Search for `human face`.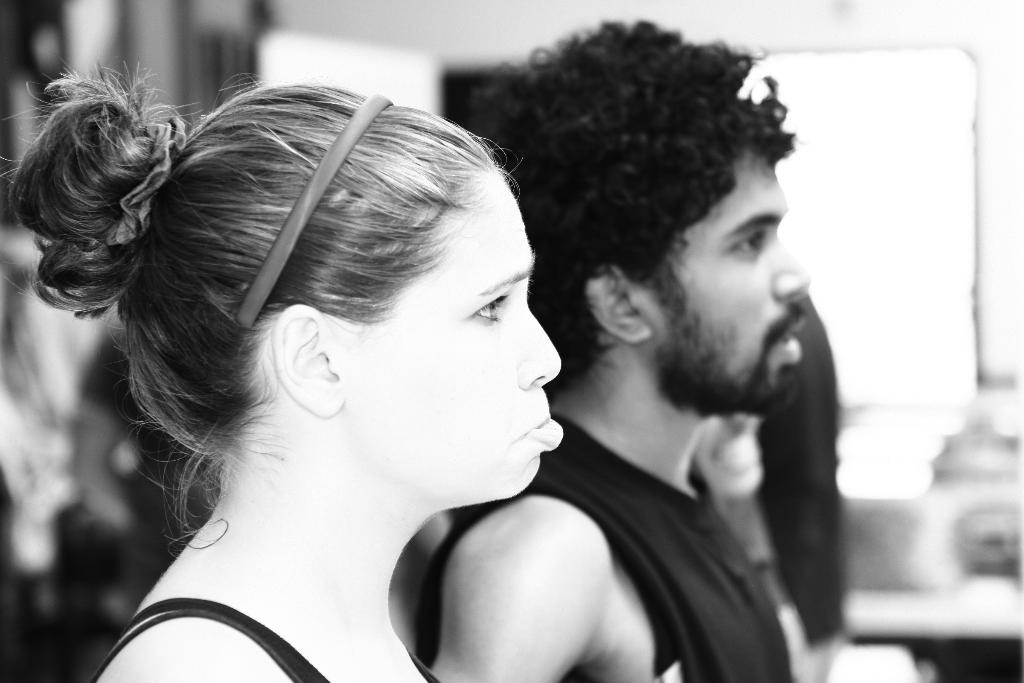
Found at {"x1": 634, "y1": 151, "x2": 810, "y2": 416}.
